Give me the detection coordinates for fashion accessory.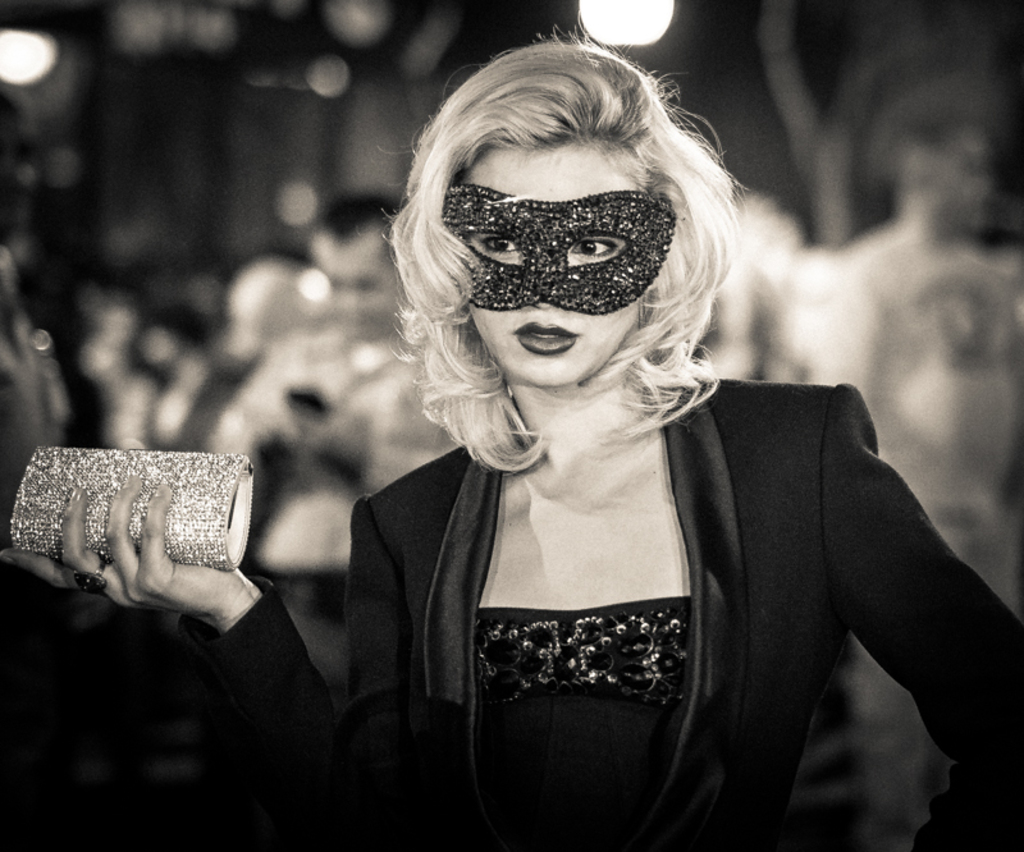
[12, 444, 251, 567].
